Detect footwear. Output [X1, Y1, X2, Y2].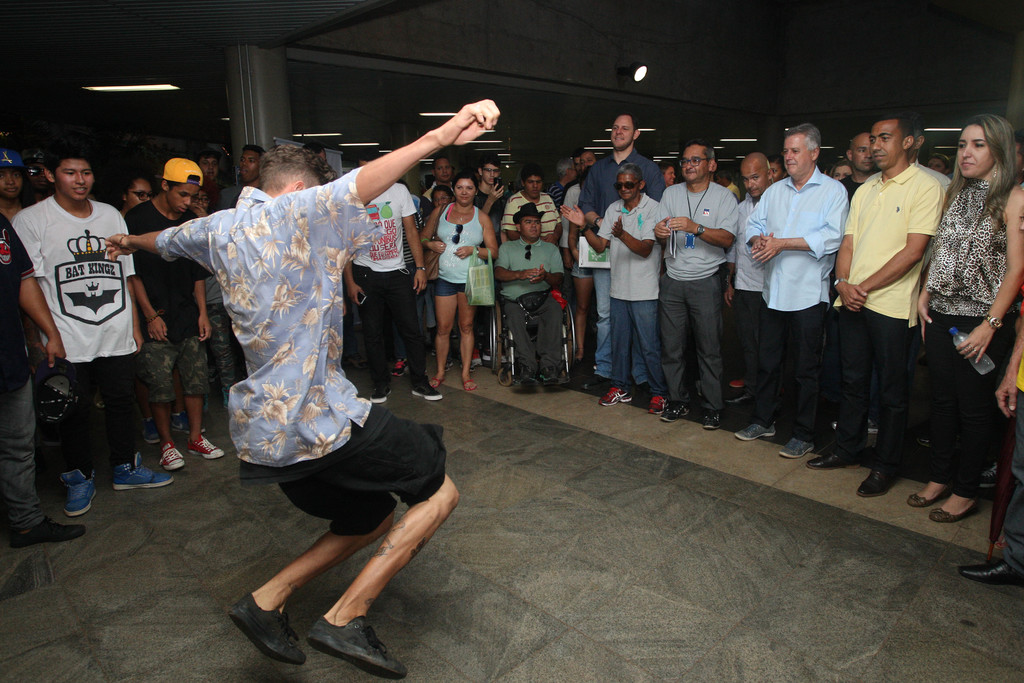
[56, 469, 97, 513].
